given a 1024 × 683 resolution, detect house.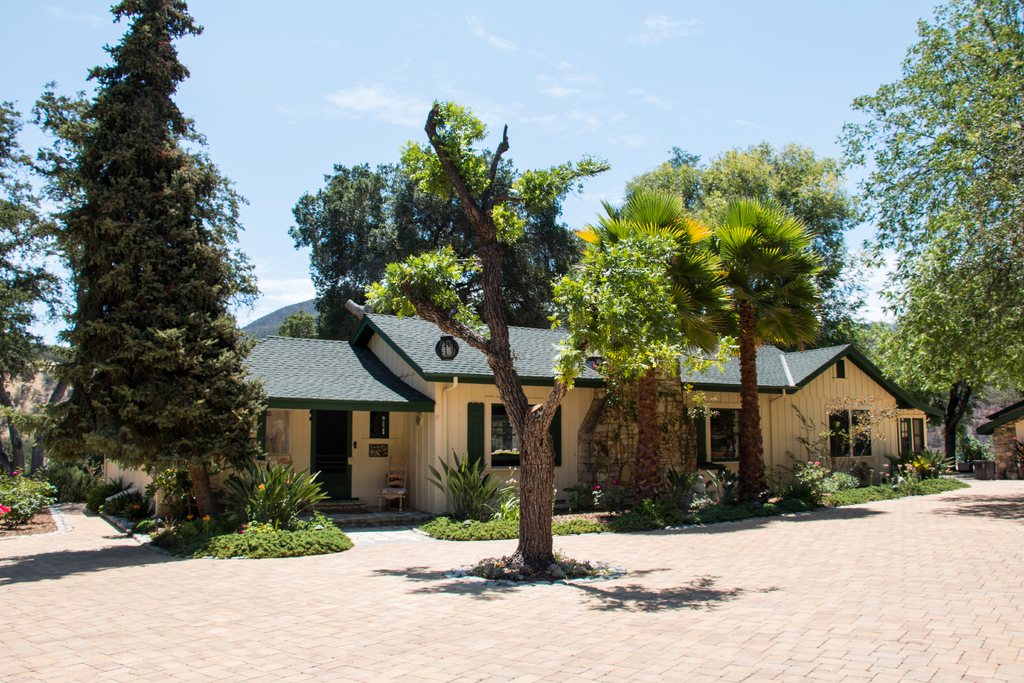
[left=104, top=300, right=944, bottom=531].
